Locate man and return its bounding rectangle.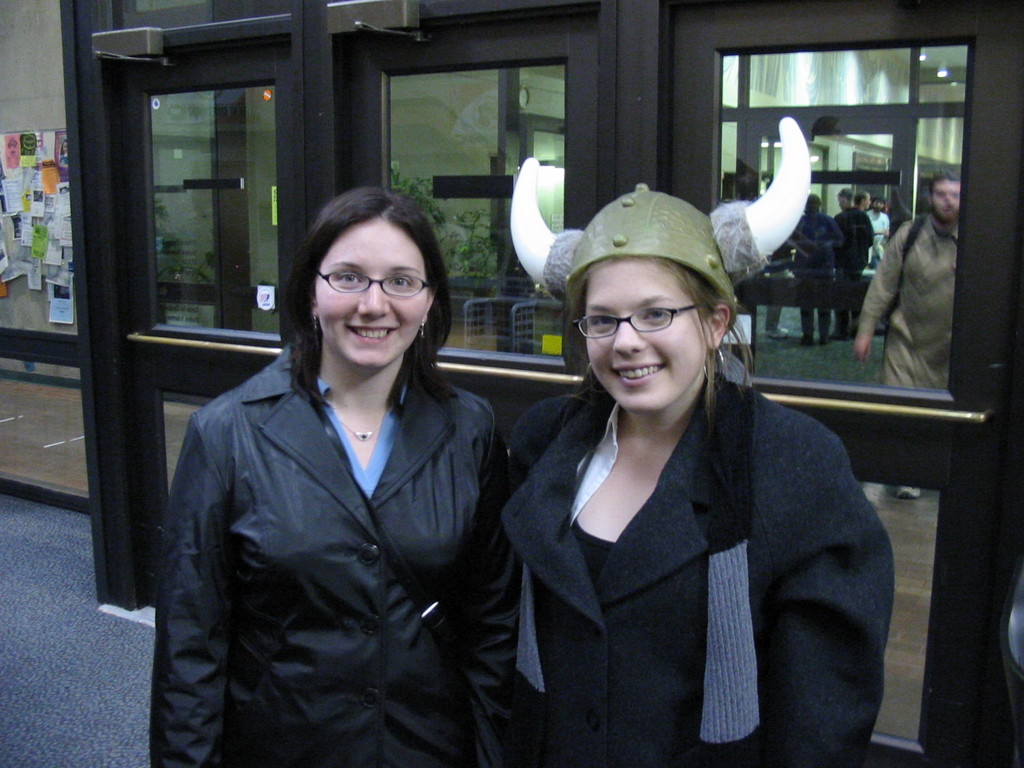
(x1=870, y1=197, x2=887, y2=266).
